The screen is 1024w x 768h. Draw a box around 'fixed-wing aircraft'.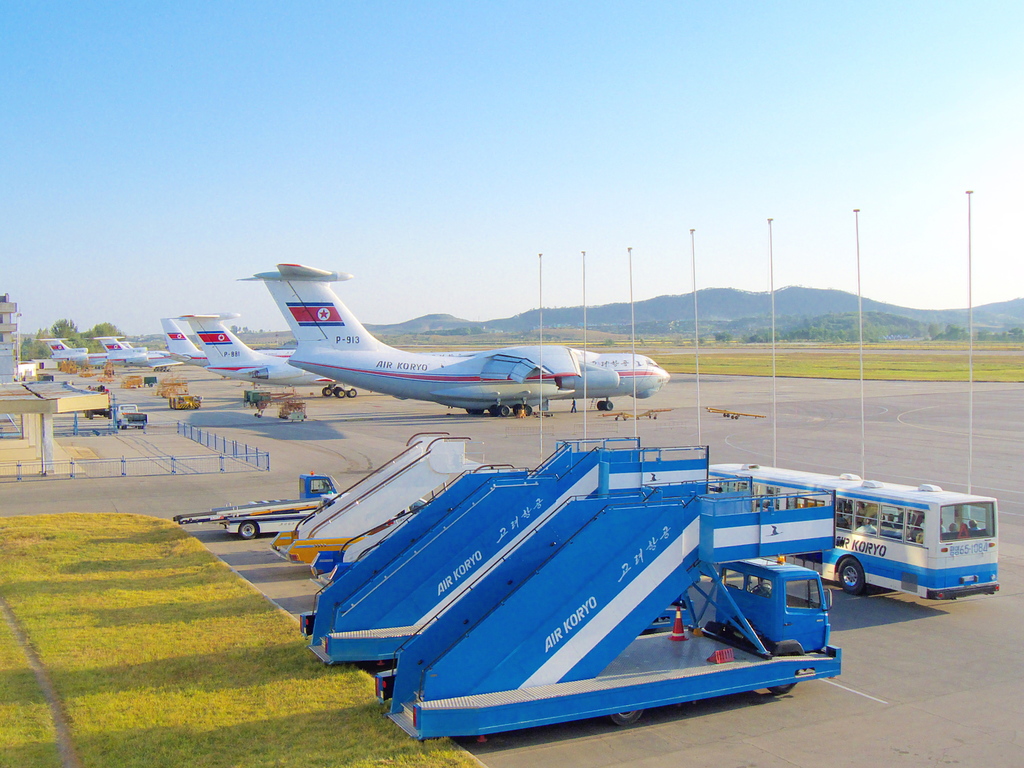
162 315 211 367.
